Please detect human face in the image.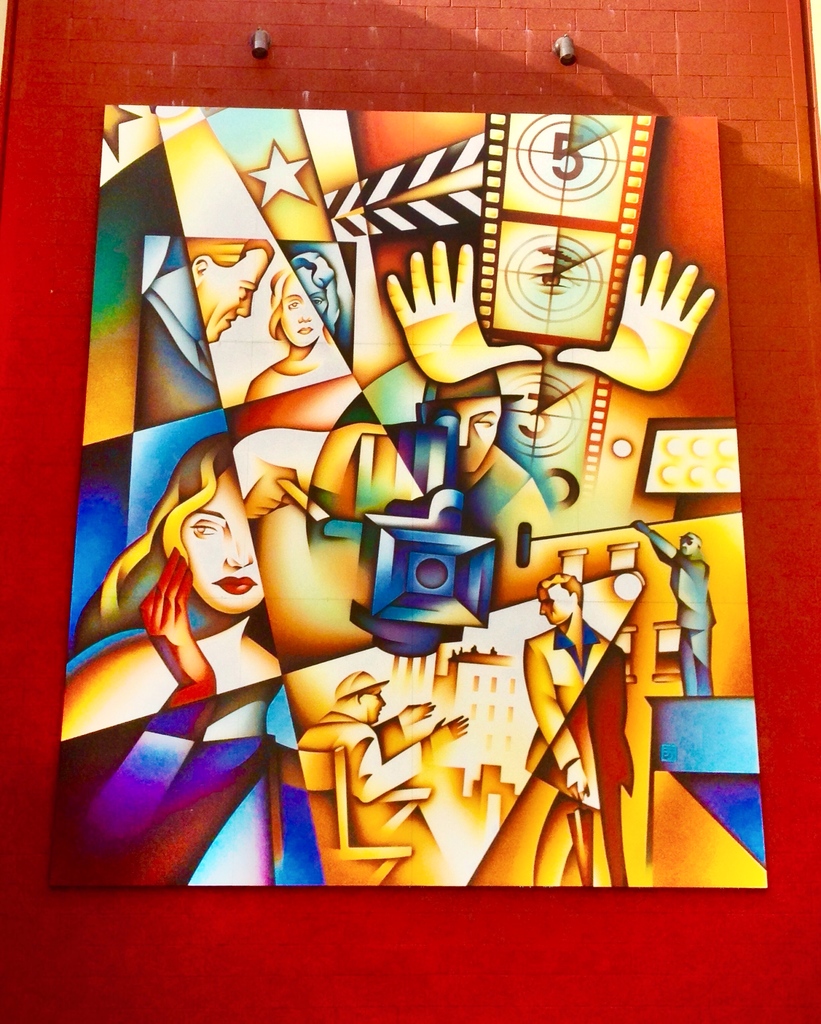
region(538, 585, 576, 621).
